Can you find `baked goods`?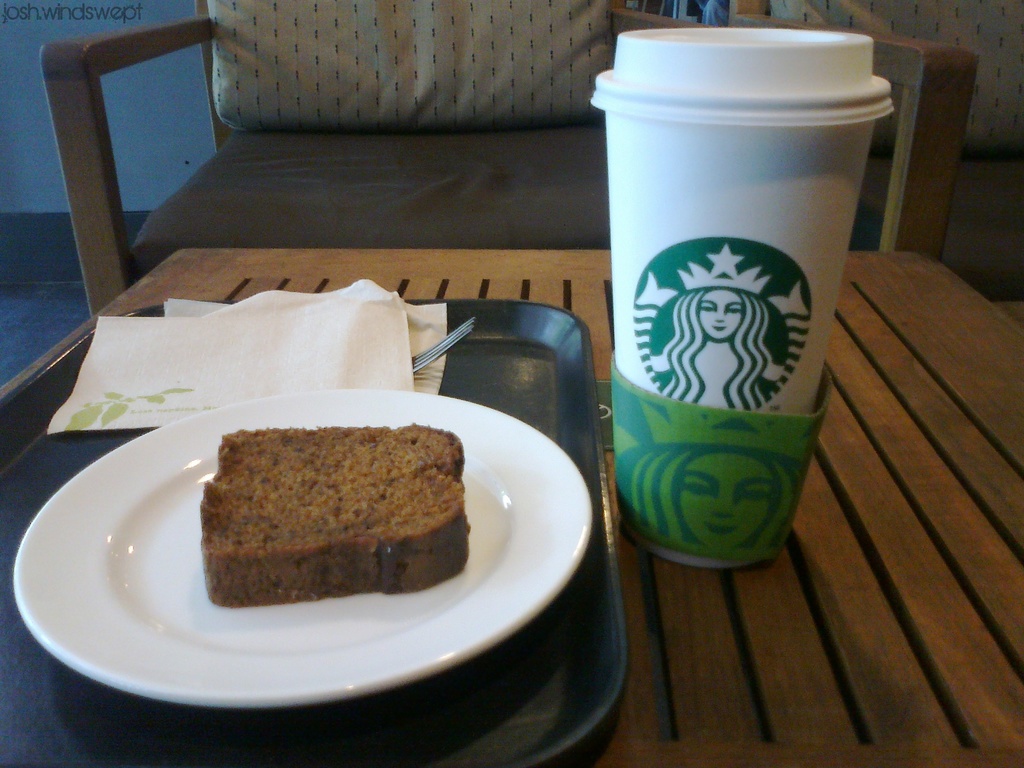
Yes, bounding box: 189 421 481 620.
